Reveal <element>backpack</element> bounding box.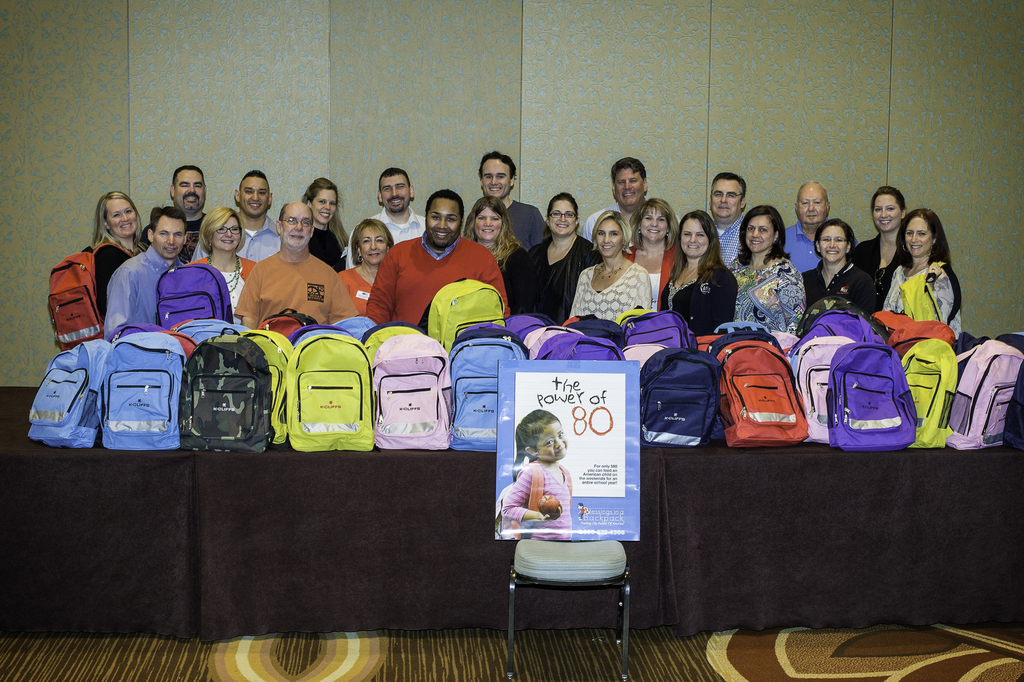
Revealed: {"left": 948, "top": 335, "right": 1023, "bottom": 455}.
